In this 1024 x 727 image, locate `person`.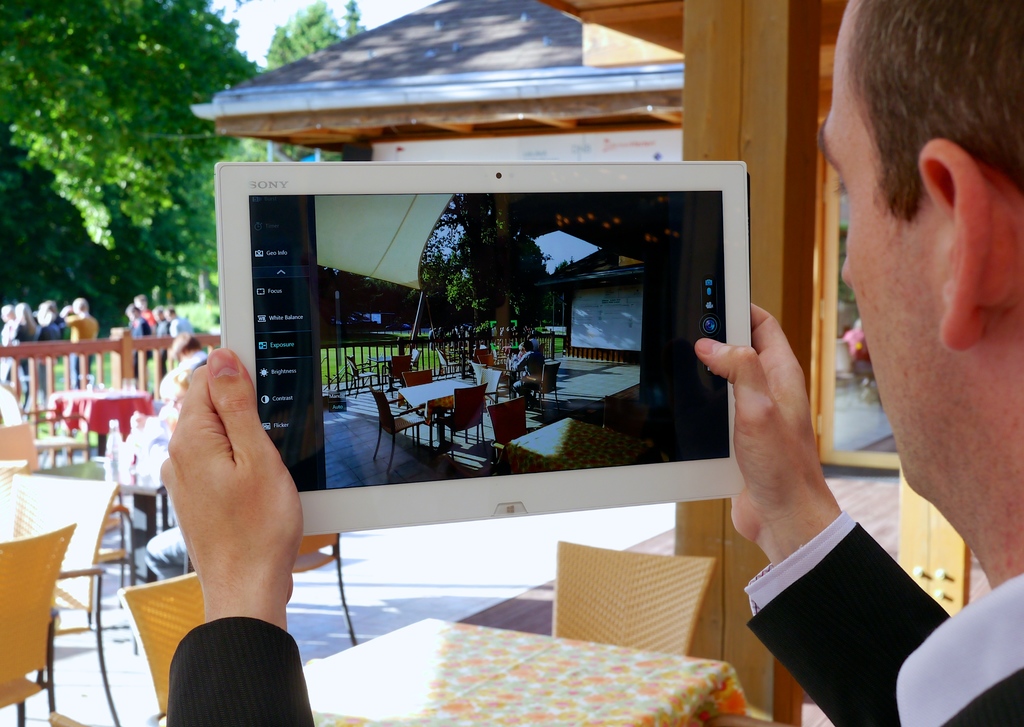
Bounding box: box=[67, 298, 99, 381].
